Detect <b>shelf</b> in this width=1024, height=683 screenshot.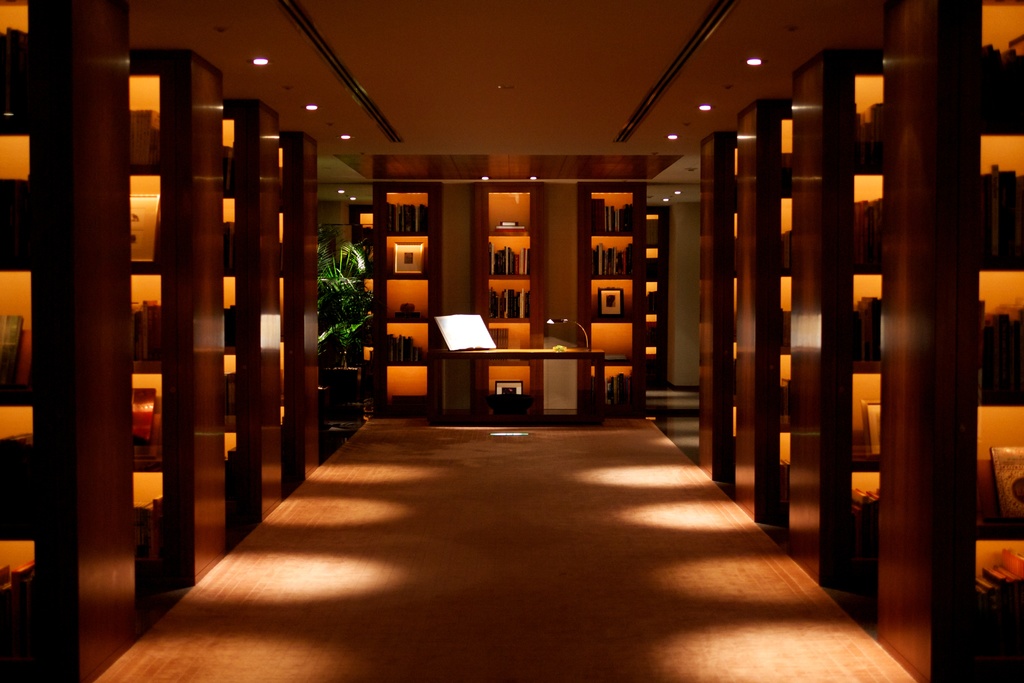
Detection: BBox(853, 469, 878, 561).
